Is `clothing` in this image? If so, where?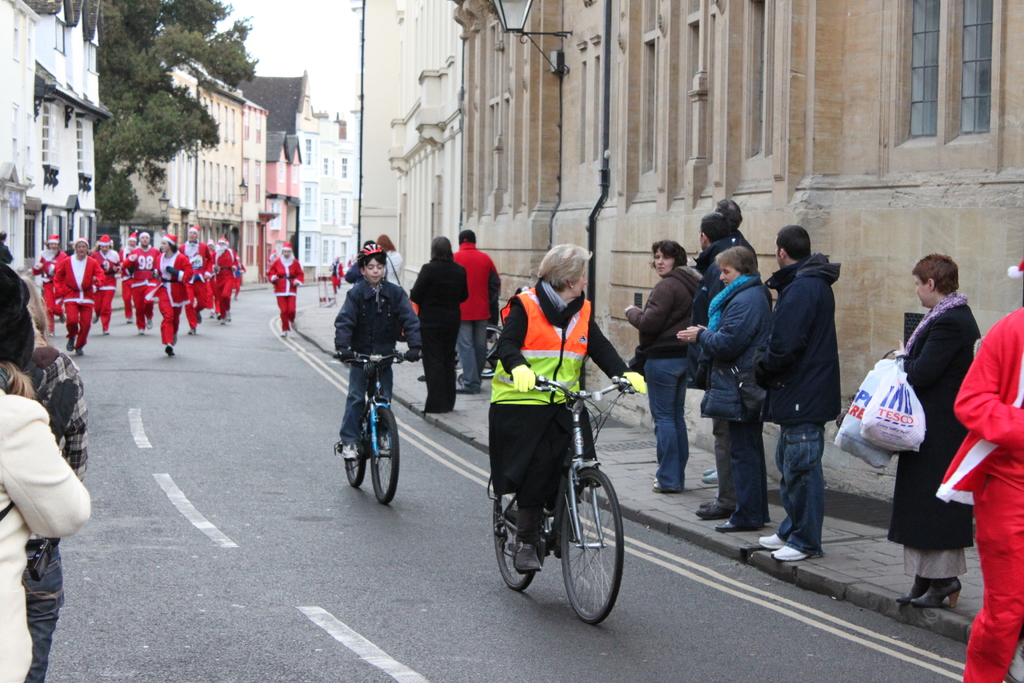
Yes, at [269,256,304,338].
